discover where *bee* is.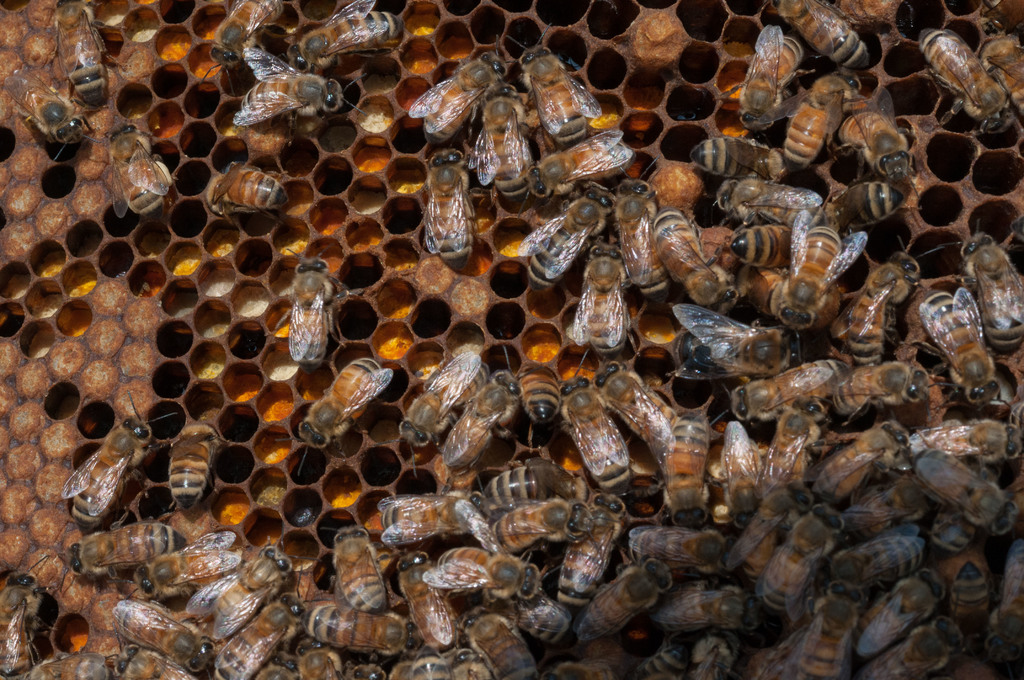
Discovered at pyautogui.locateOnScreen(680, 130, 787, 180).
